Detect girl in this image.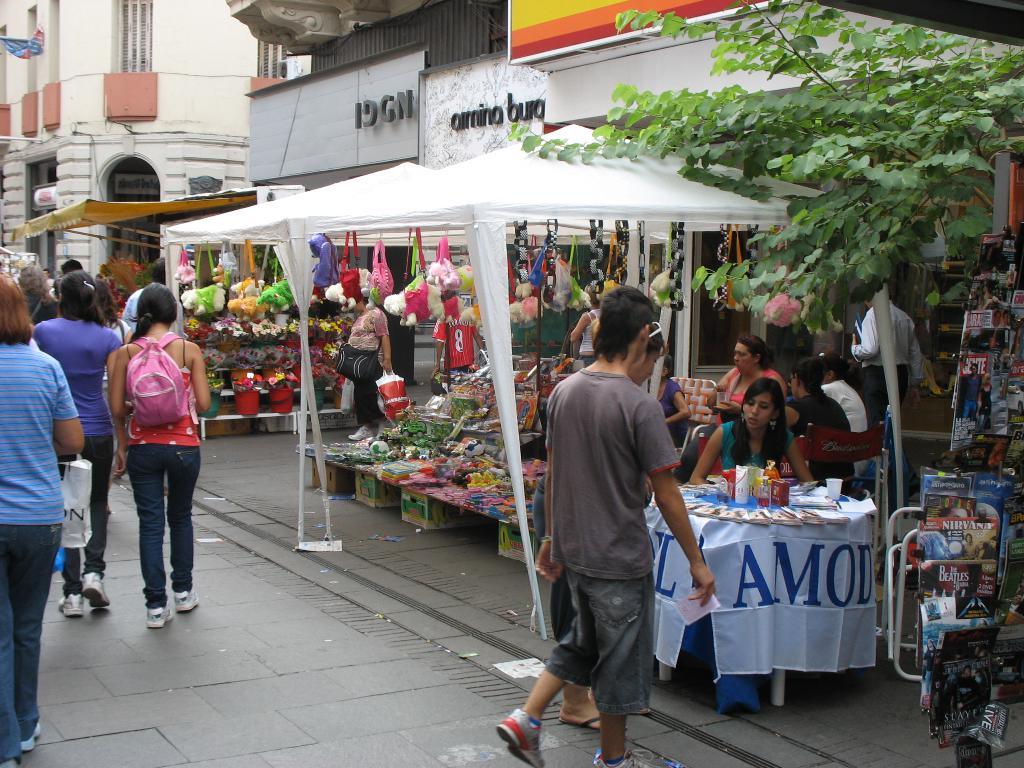
Detection: detection(682, 377, 817, 493).
